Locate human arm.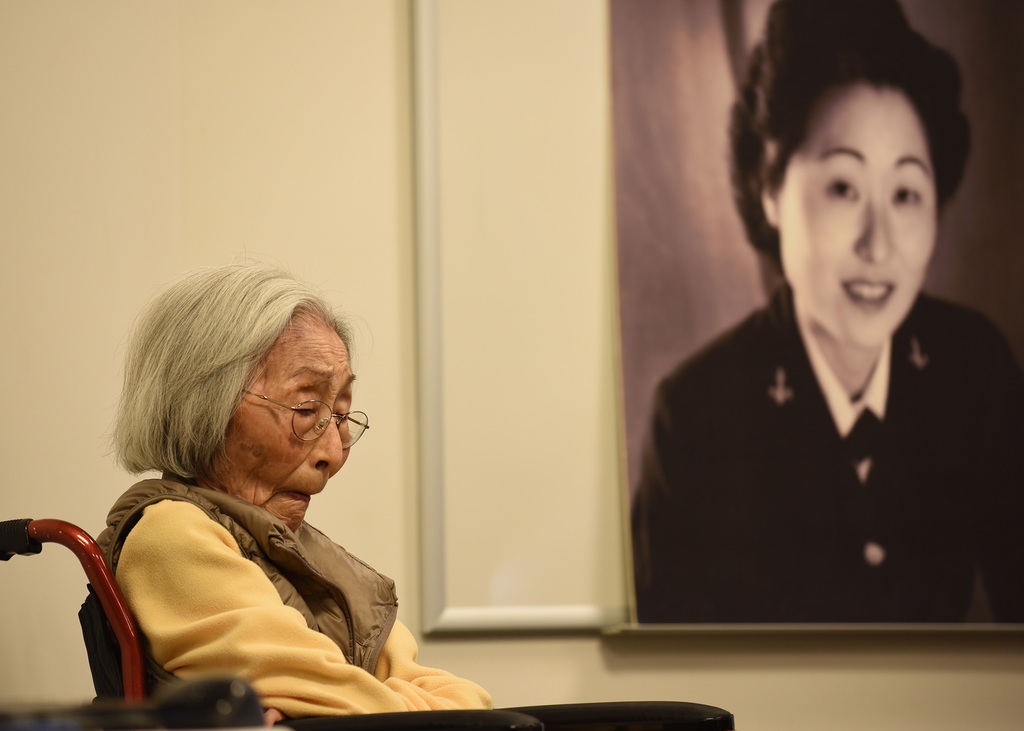
Bounding box: box(943, 318, 1023, 627).
